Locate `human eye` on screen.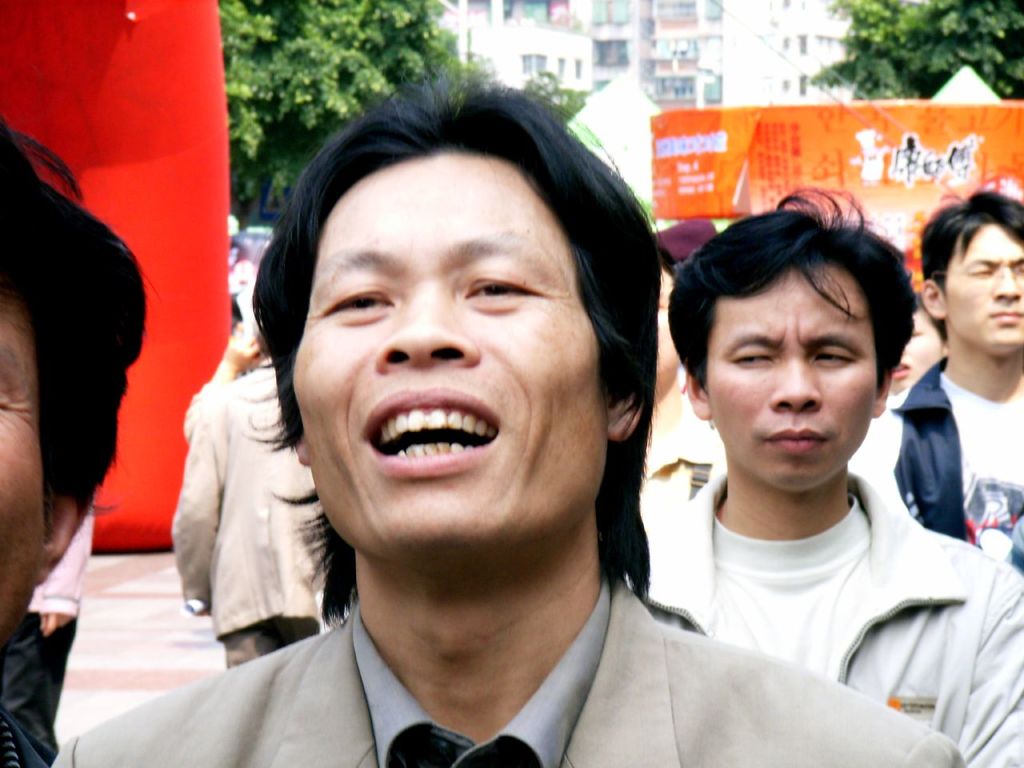
On screen at {"x1": 807, "y1": 346, "x2": 858, "y2": 363}.
